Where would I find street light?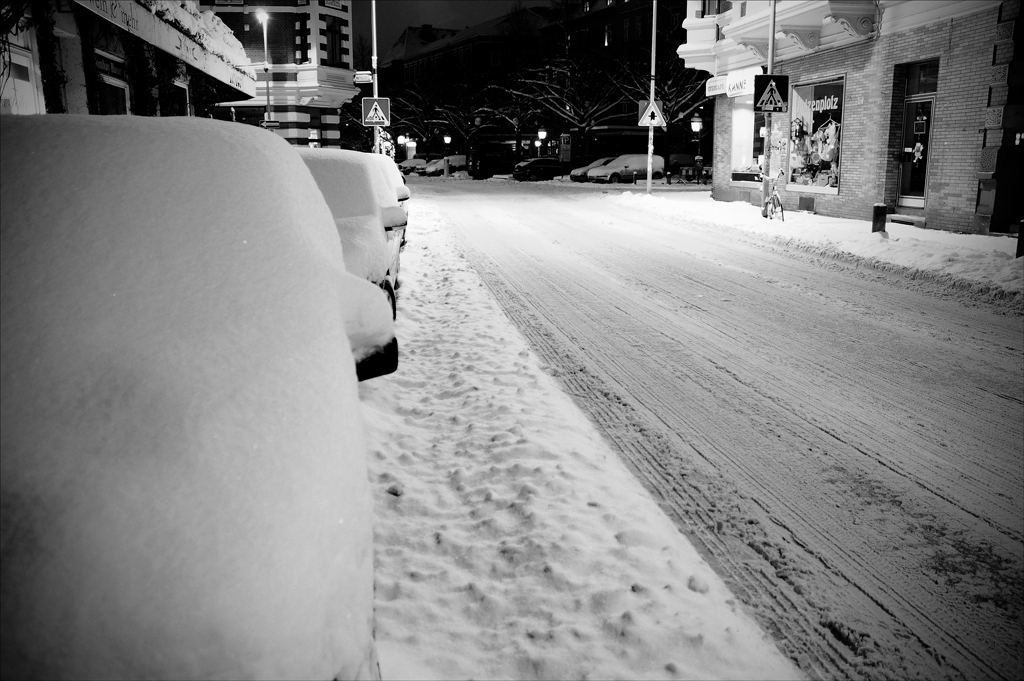
At bbox=[687, 111, 702, 156].
